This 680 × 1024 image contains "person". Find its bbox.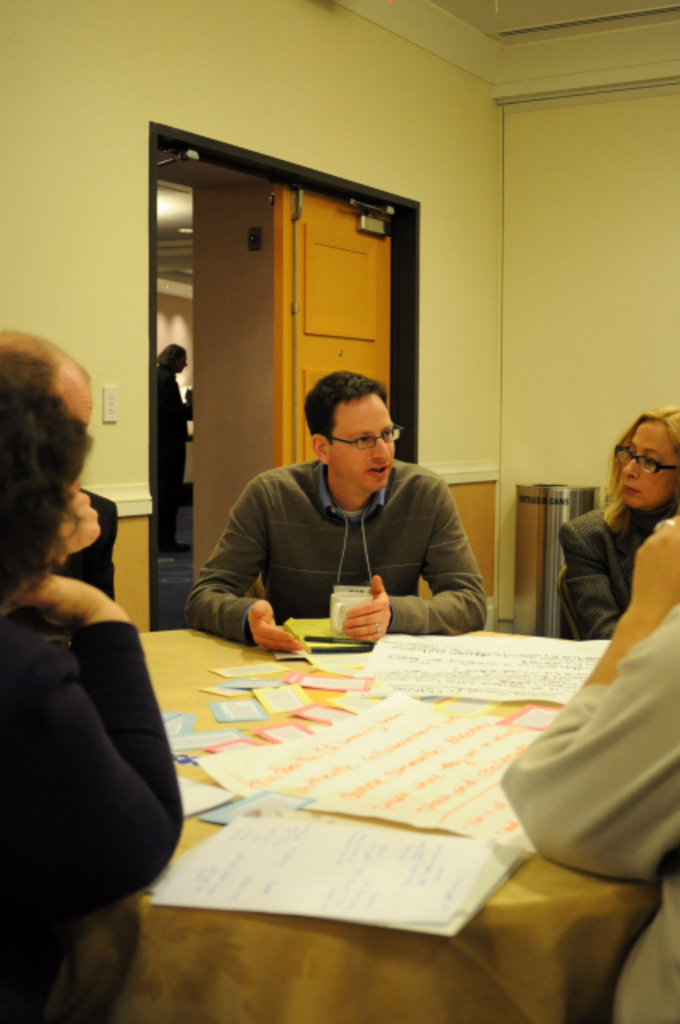
x1=0, y1=333, x2=182, y2=1018.
